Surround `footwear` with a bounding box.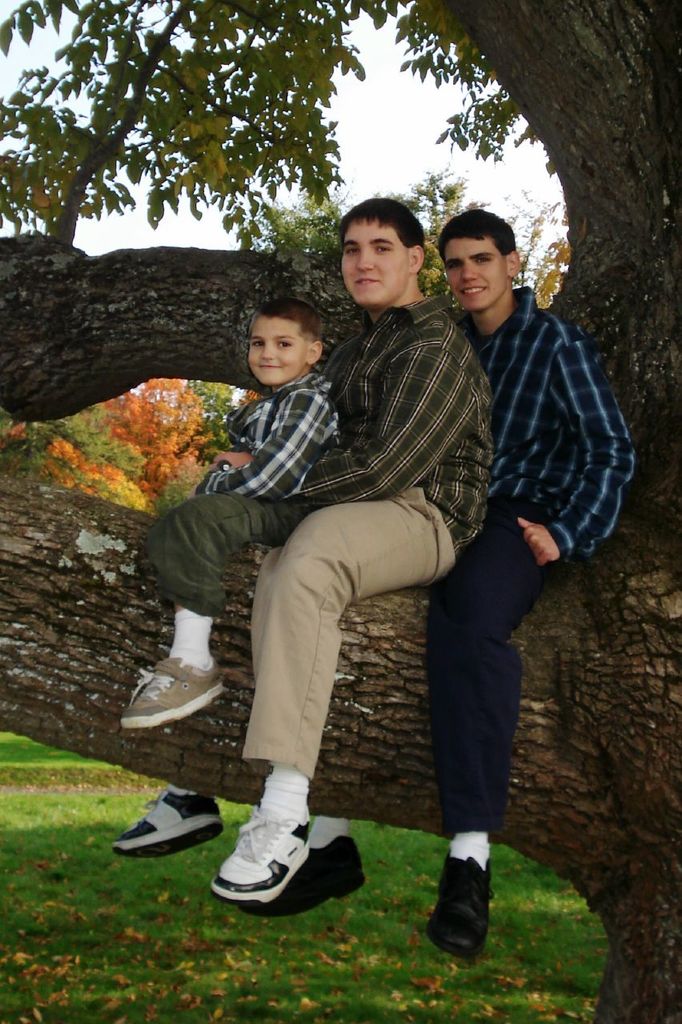
select_region(242, 828, 367, 923).
